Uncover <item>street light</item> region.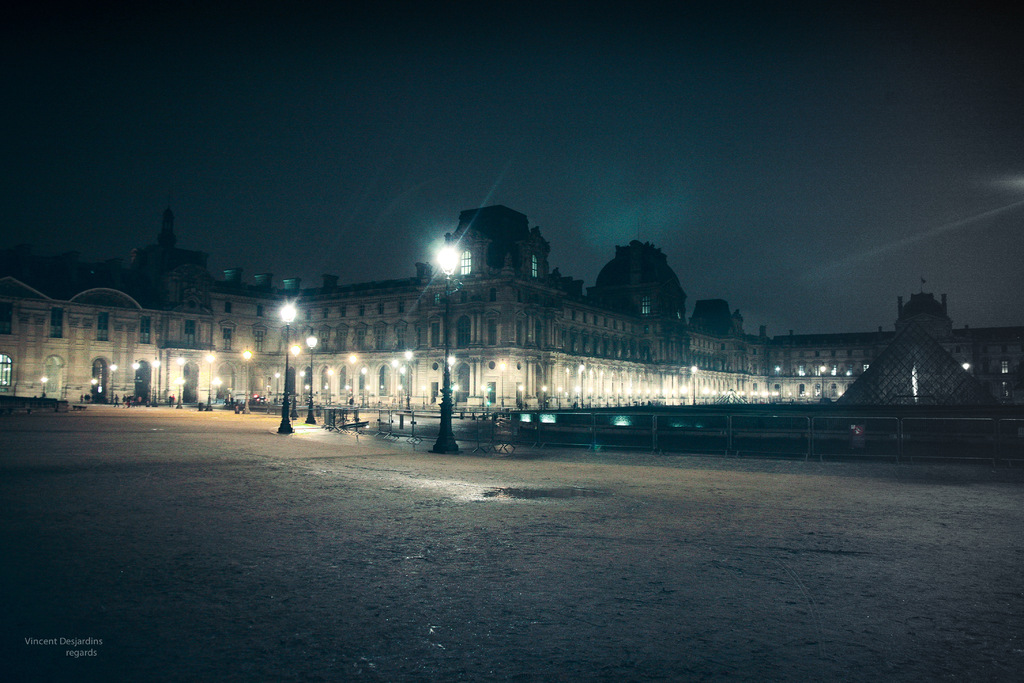
Uncovered: BBox(92, 377, 96, 401).
